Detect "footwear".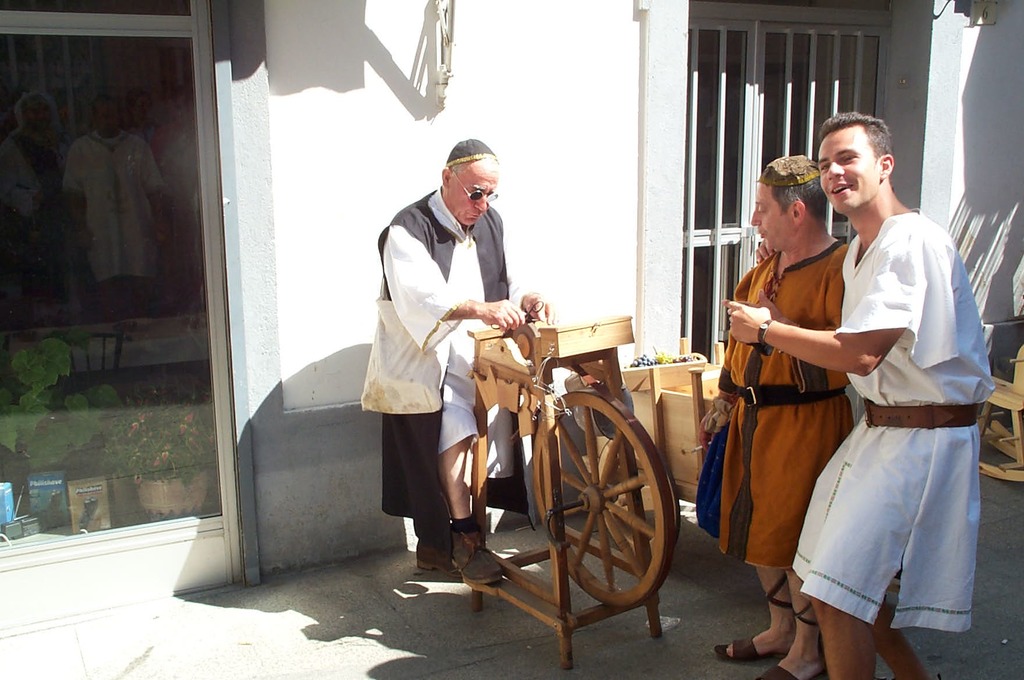
Detected at x1=710, y1=643, x2=781, y2=663.
